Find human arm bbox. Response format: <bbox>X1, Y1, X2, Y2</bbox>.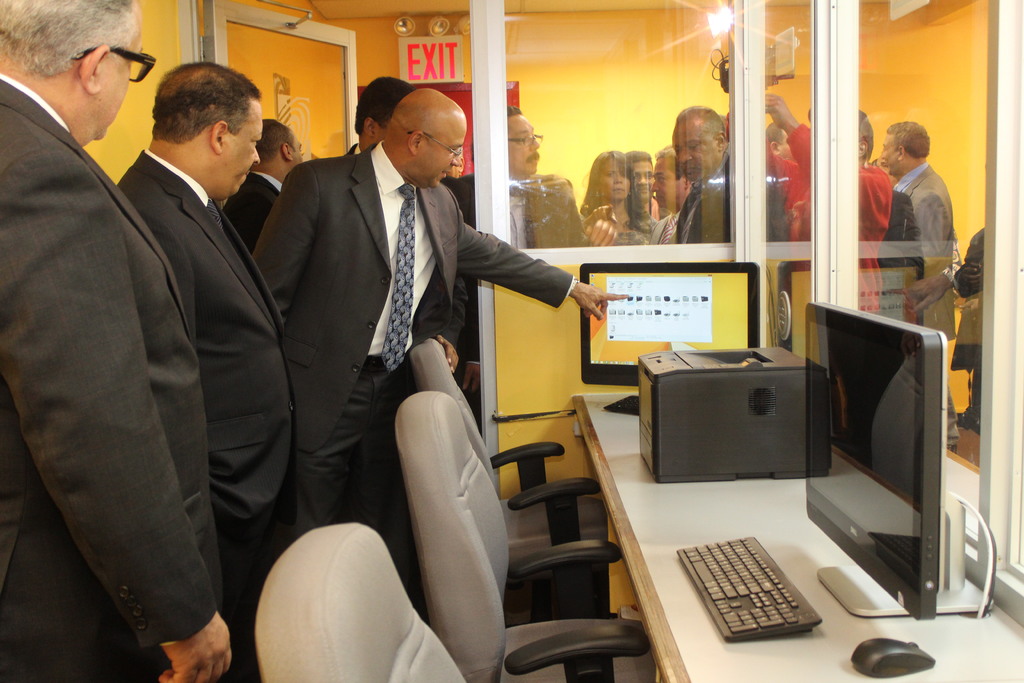
<bbox>3, 152, 237, 682</bbox>.
